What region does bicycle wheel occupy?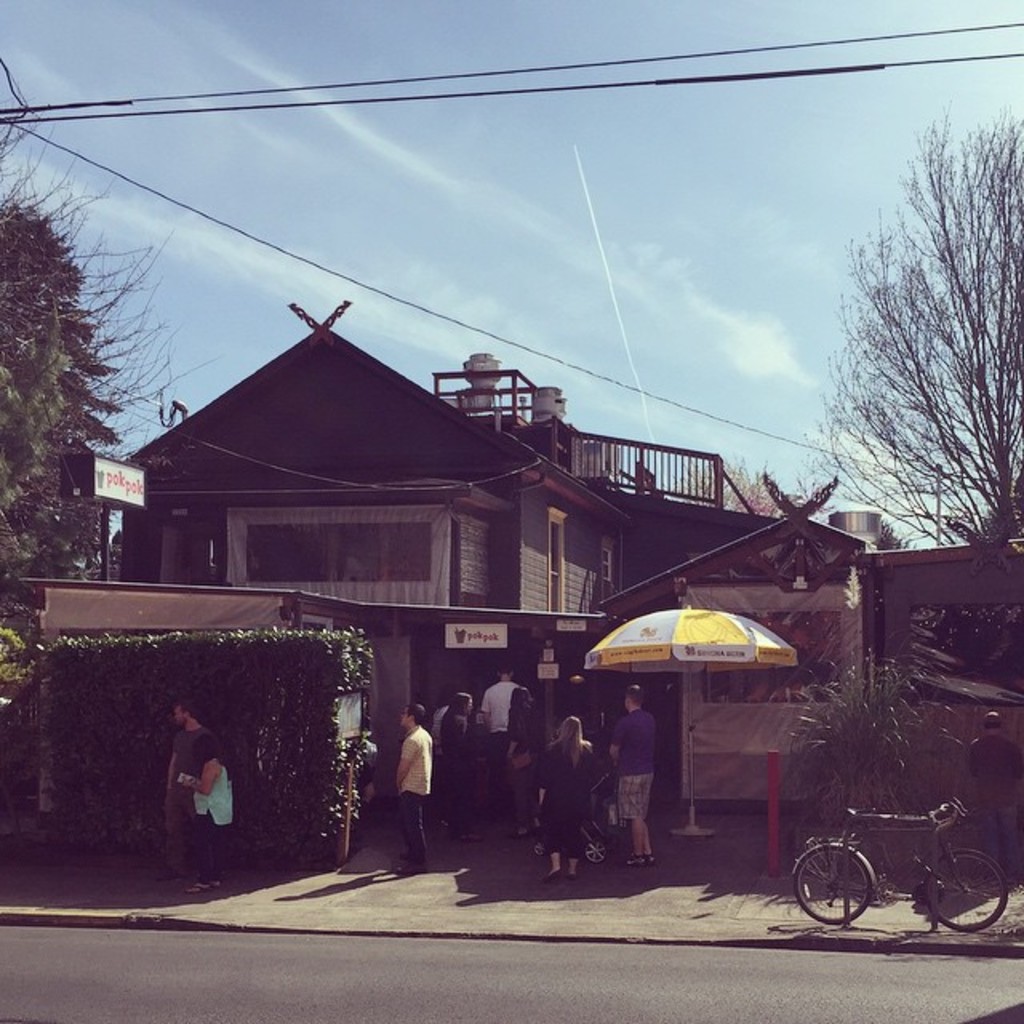
[left=922, top=848, right=1006, bottom=933].
